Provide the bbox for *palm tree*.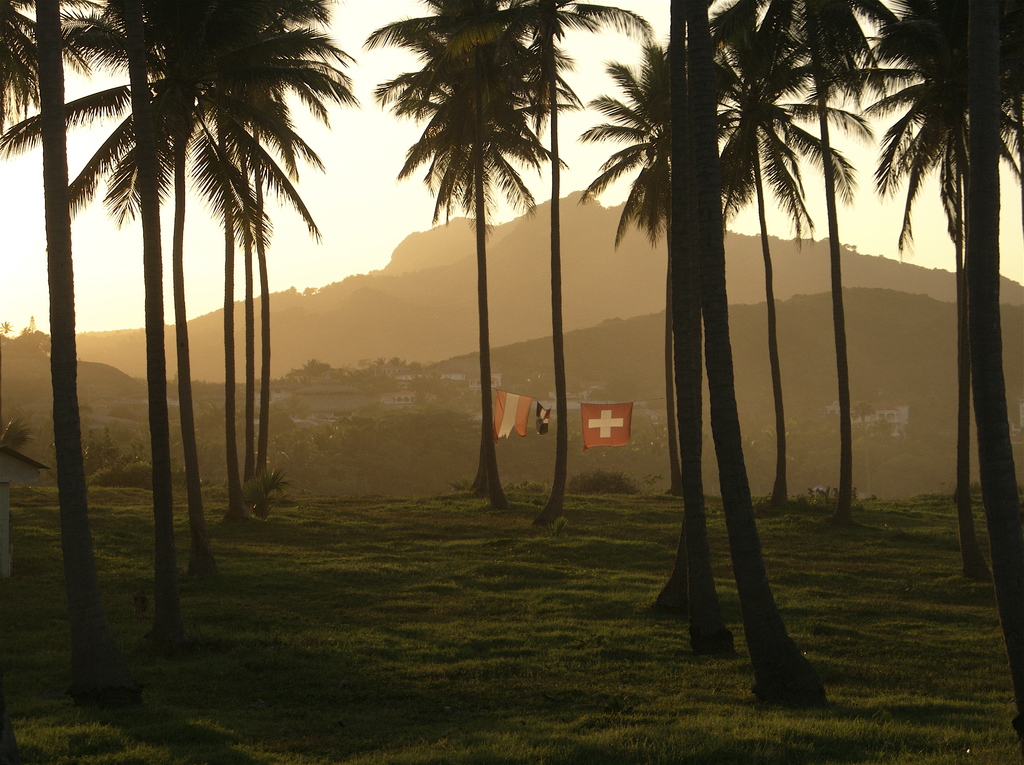
rect(881, 2, 1023, 645).
